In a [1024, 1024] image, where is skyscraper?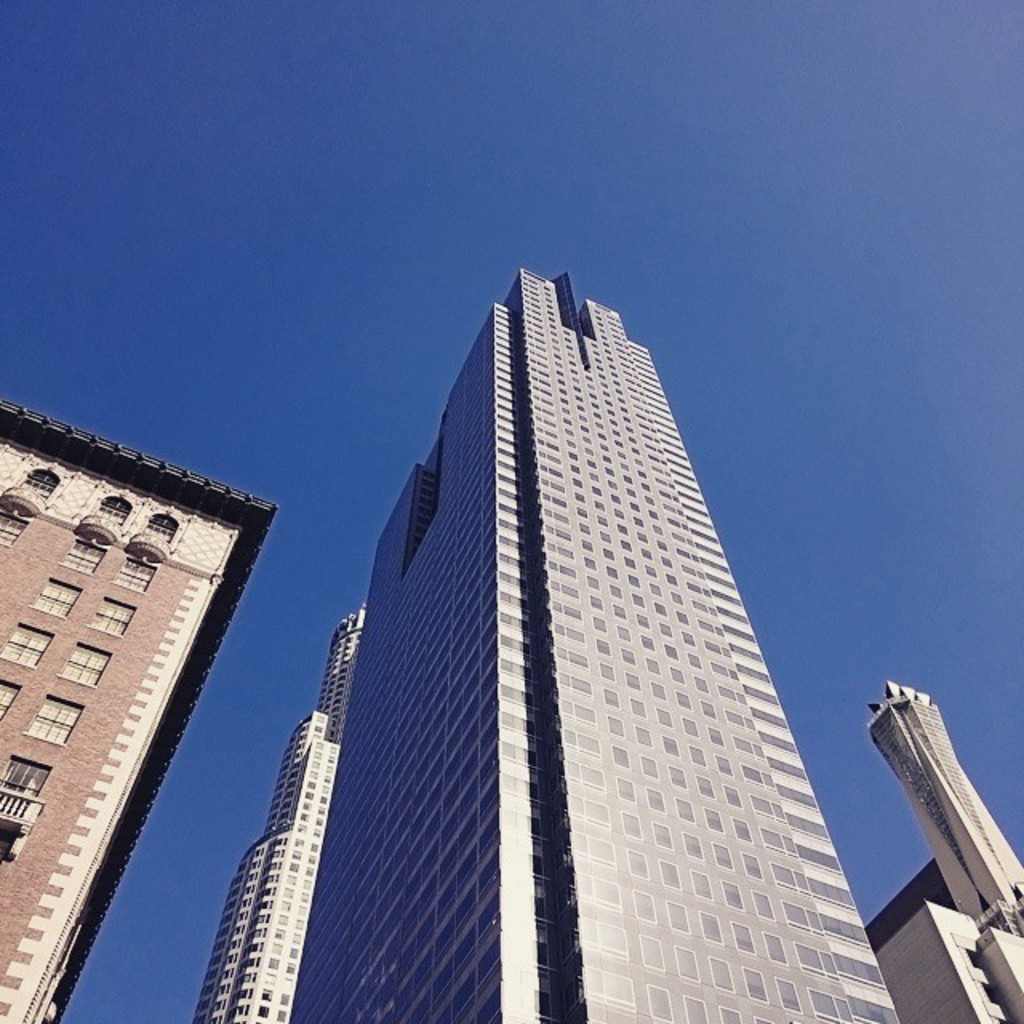
[left=195, top=605, right=363, bottom=1019].
